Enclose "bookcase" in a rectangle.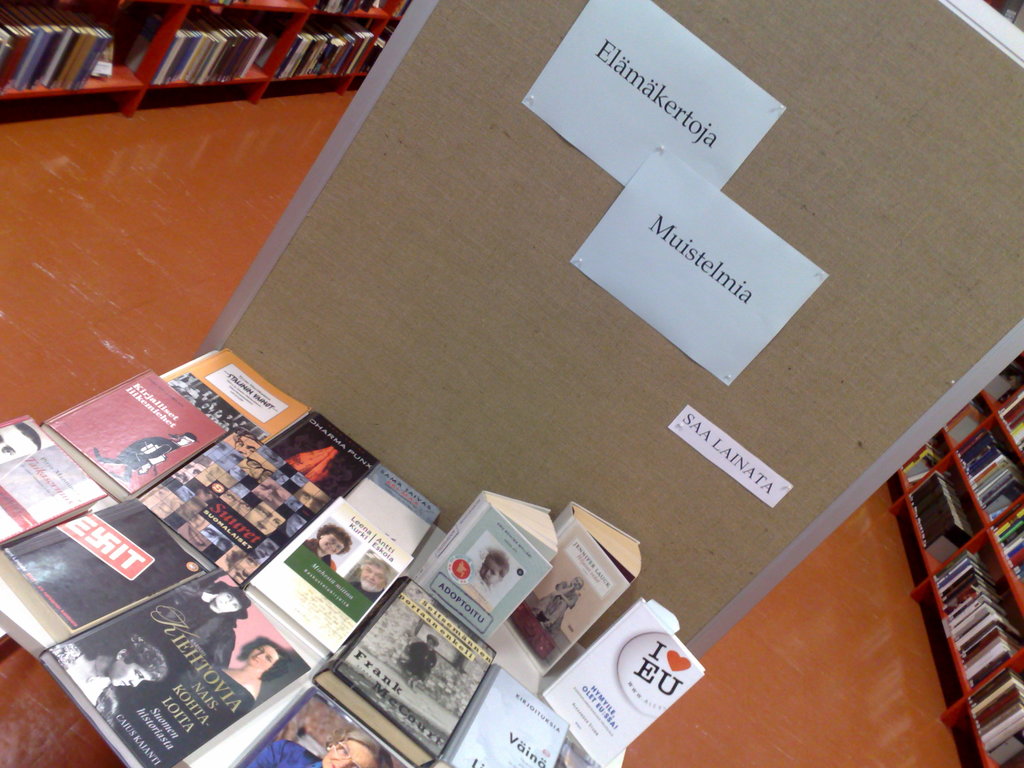
<bbox>893, 350, 1023, 767</bbox>.
